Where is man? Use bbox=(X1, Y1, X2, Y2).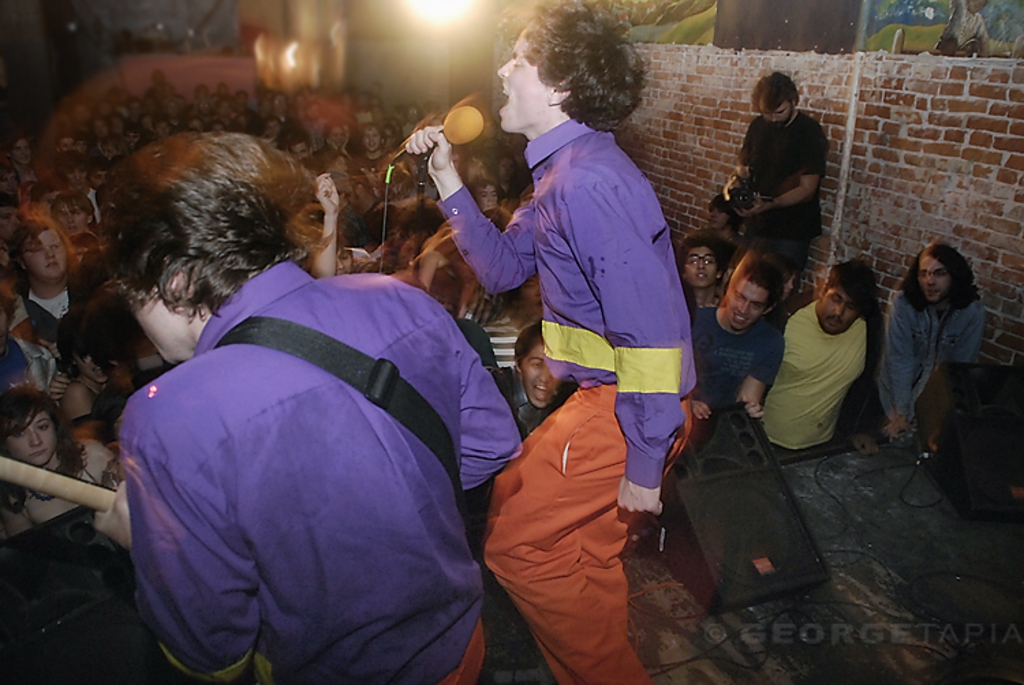
bbox=(98, 130, 526, 684).
